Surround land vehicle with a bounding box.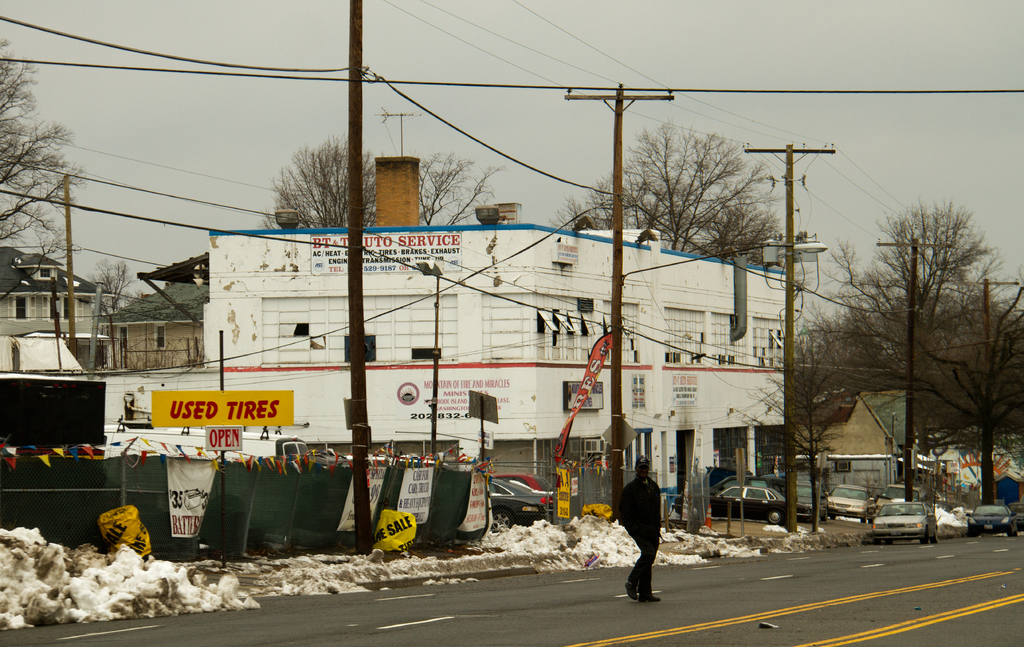
crop(489, 479, 555, 535).
